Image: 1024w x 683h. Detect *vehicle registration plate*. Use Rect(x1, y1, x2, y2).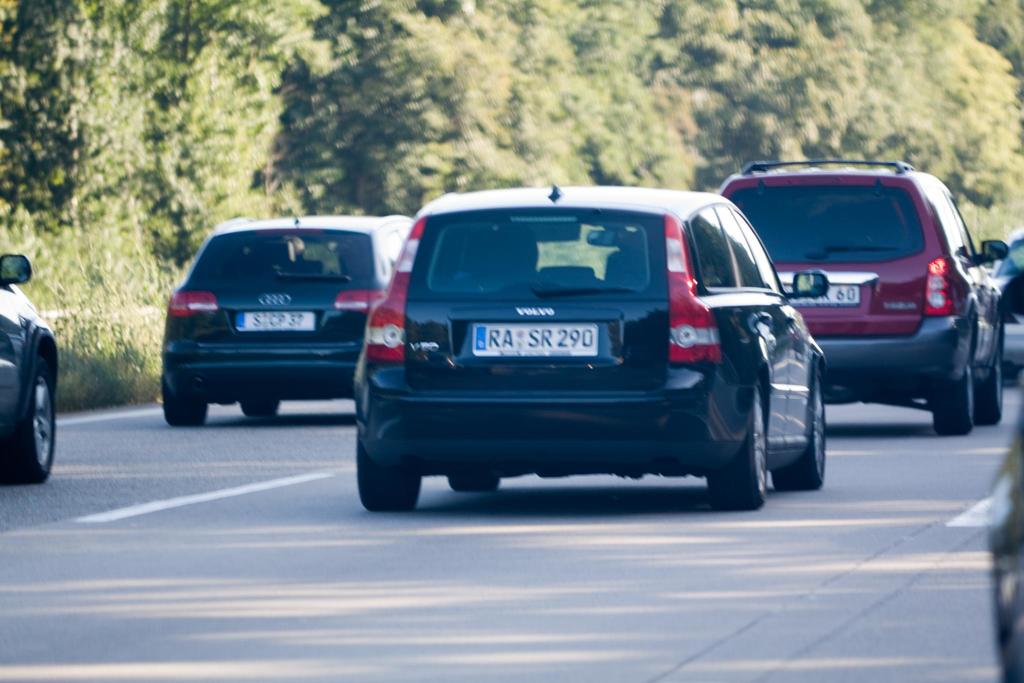
Rect(783, 284, 859, 302).
